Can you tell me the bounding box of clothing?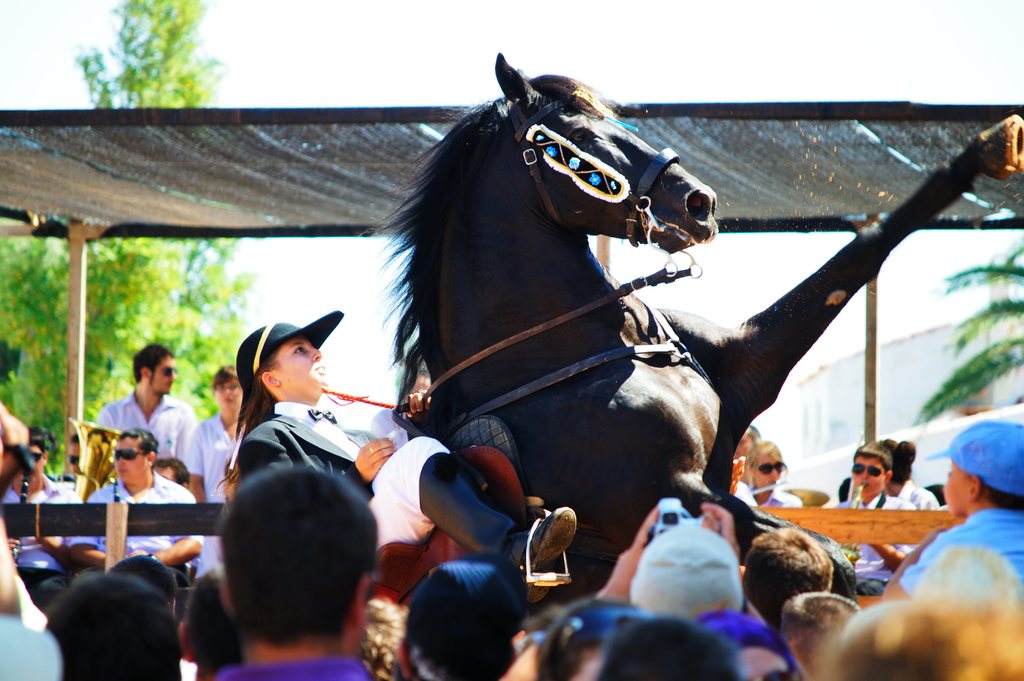
box(88, 393, 185, 467).
